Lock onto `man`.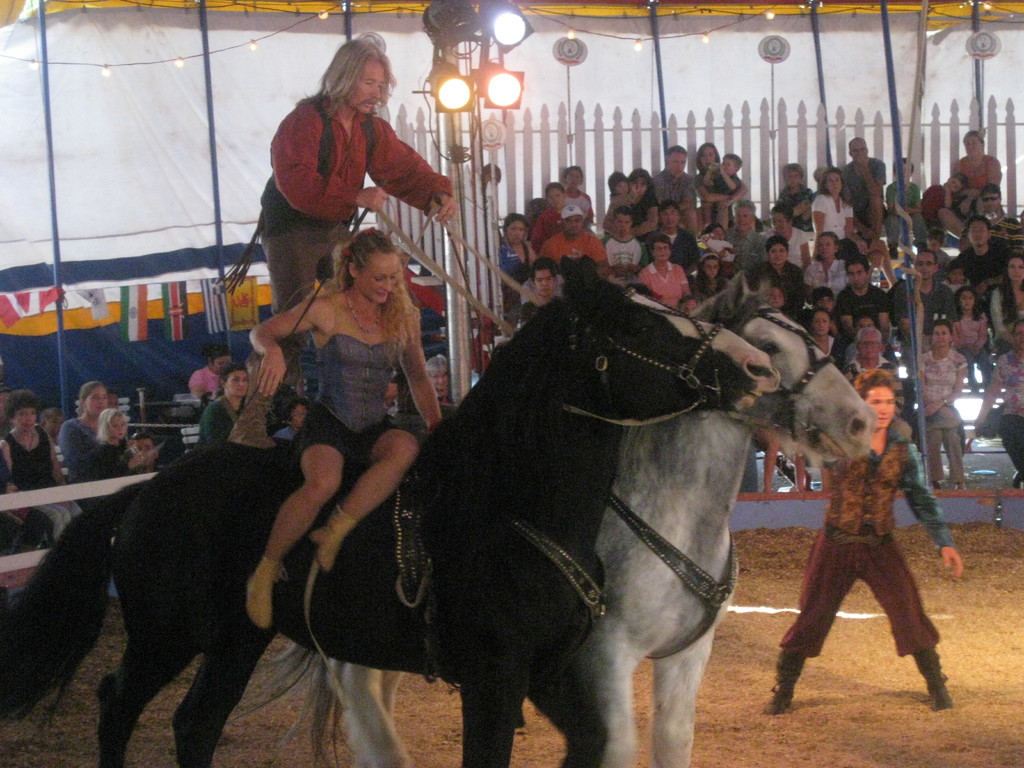
Locked: rect(540, 202, 610, 278).
